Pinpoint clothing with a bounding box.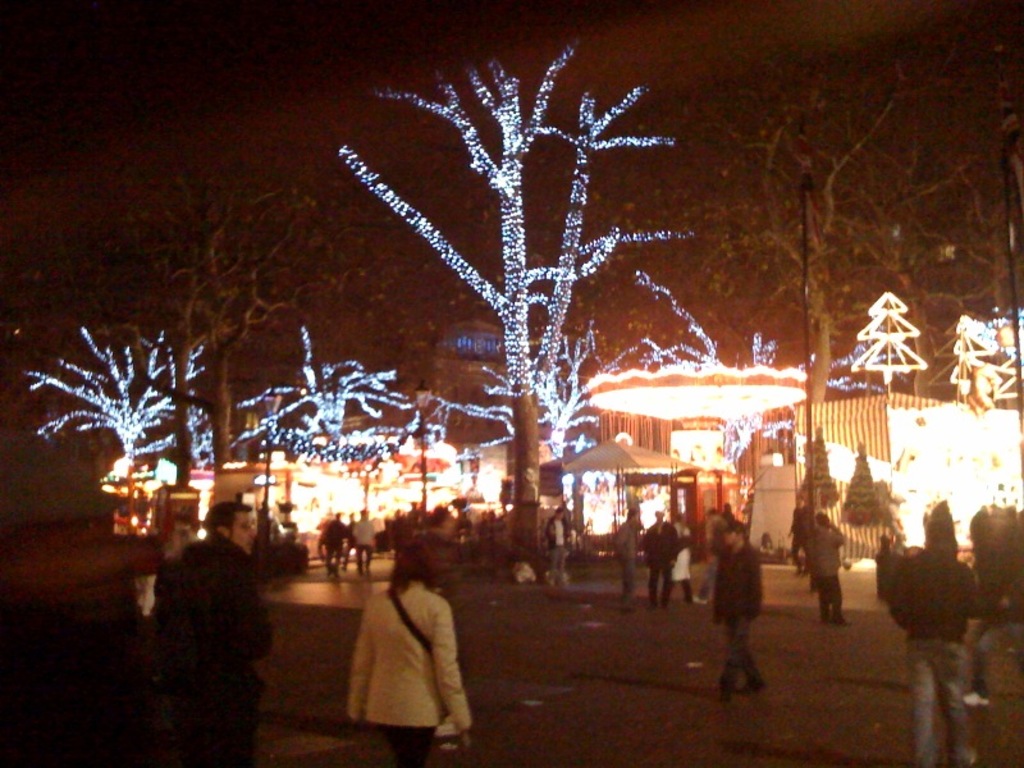
(x1=611, y1=516, x2=646, y2=607).
